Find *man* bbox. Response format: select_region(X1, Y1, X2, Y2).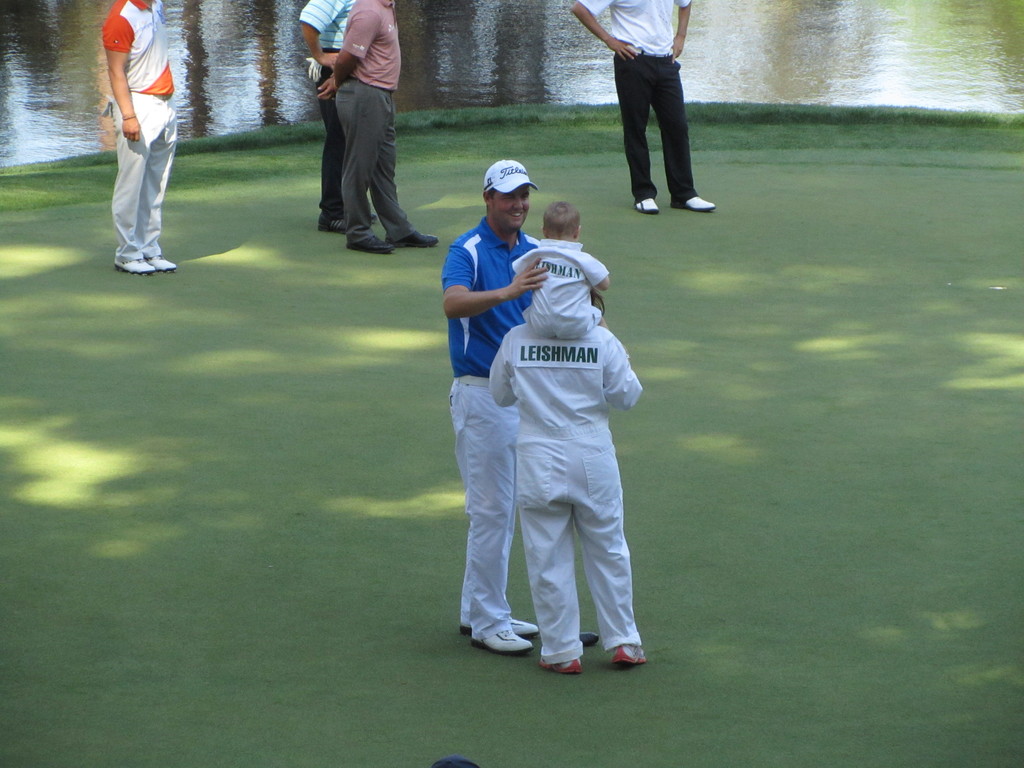
select_region(316, 0, 439, 254).
